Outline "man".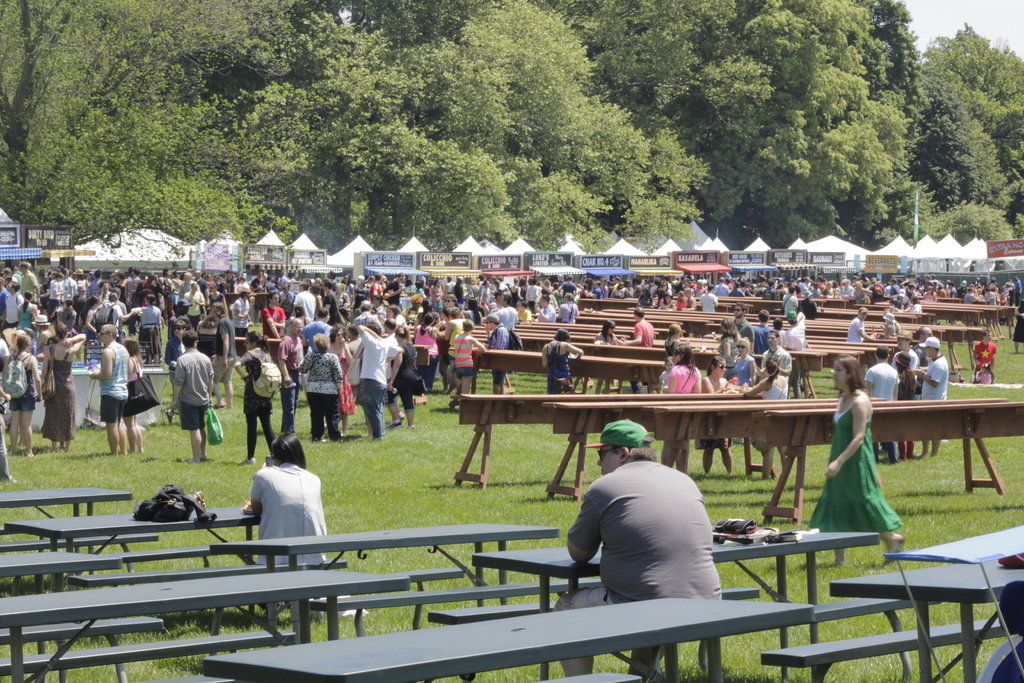
Outline: l=84, t=272, r=103, b=299.
